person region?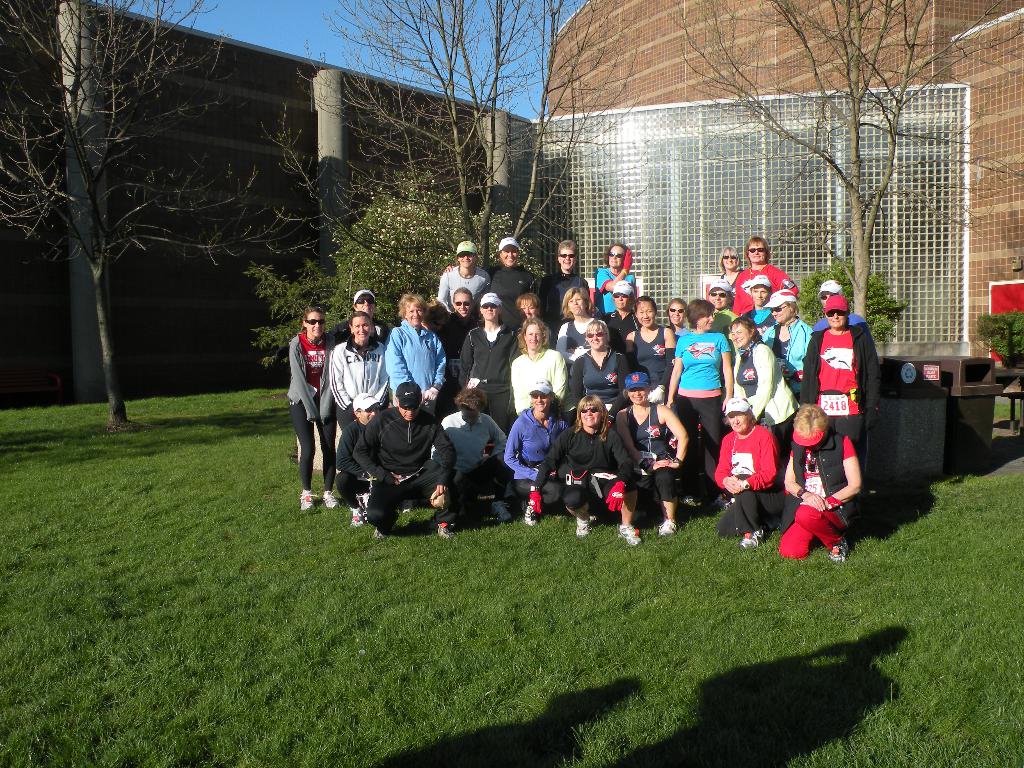
bbox(707, 397, 782, 550)
